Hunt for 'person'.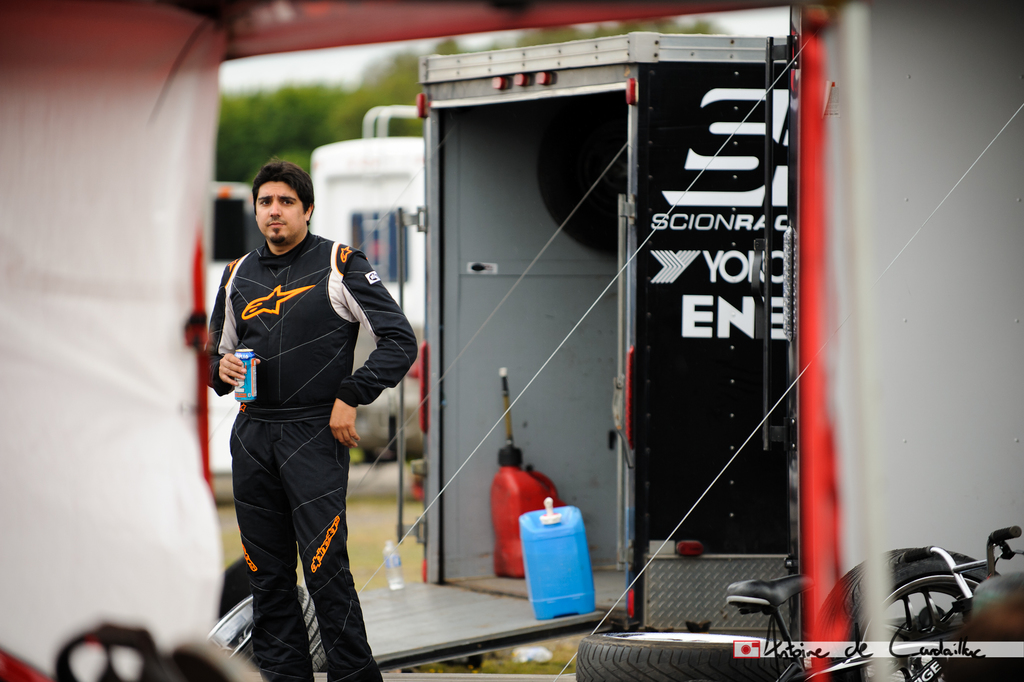
Hunted down at [x1=198, y1=155, x2=423, y2=679].
